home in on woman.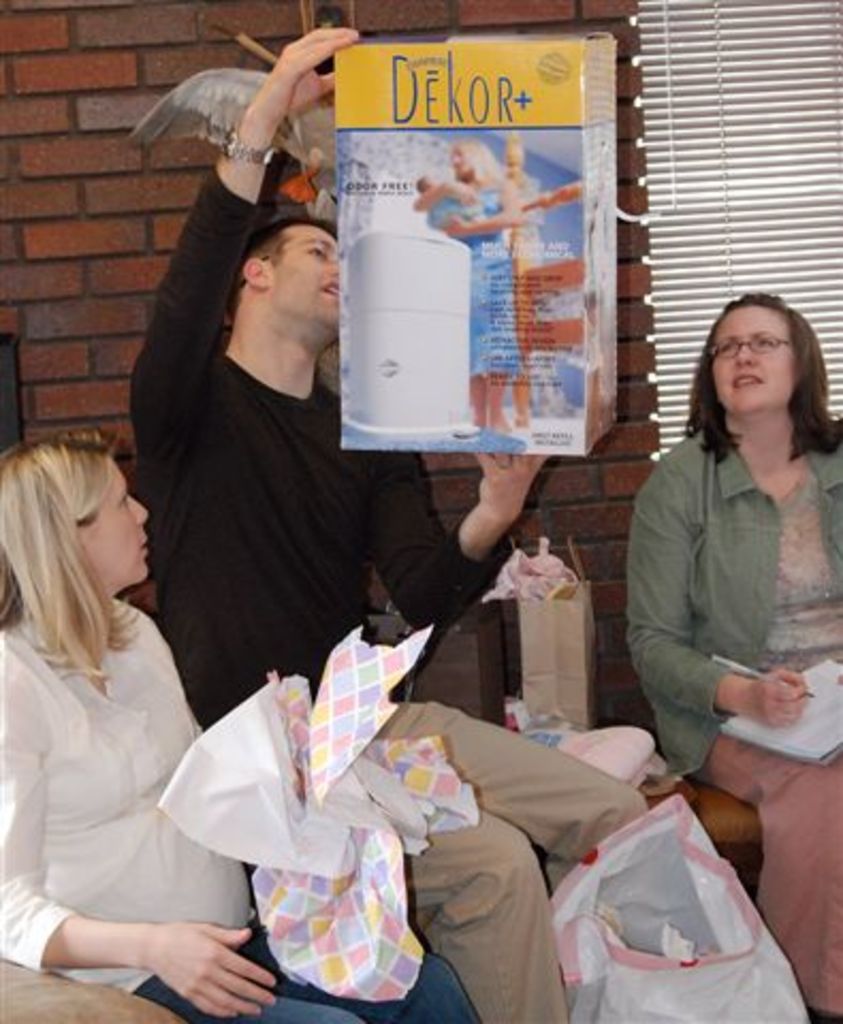
Homed in at [617,292,841,1022].
